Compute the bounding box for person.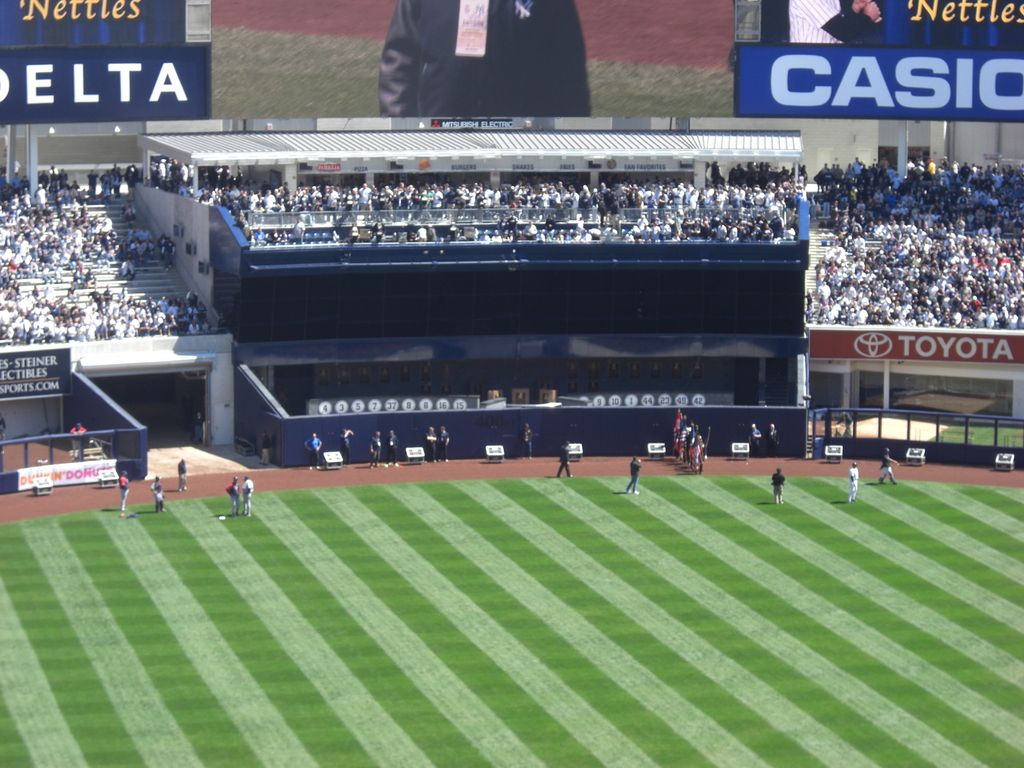
[766,420,782,456].
